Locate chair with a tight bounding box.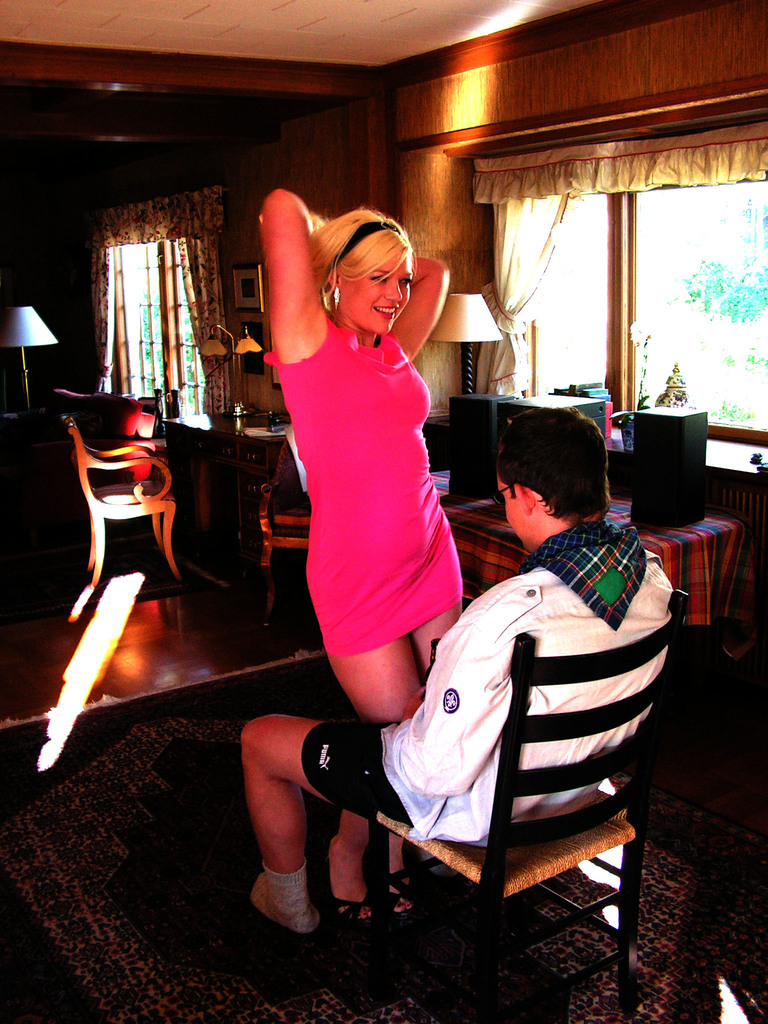
region(61, 412, 175, 632).
